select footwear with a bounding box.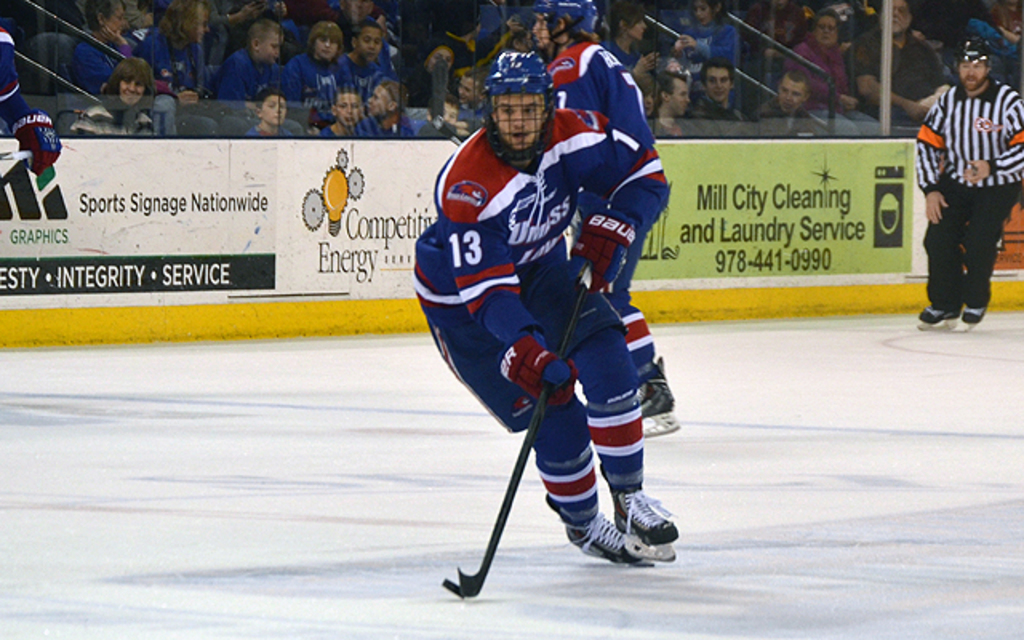
bbox=(568, 509, 637, 563).
